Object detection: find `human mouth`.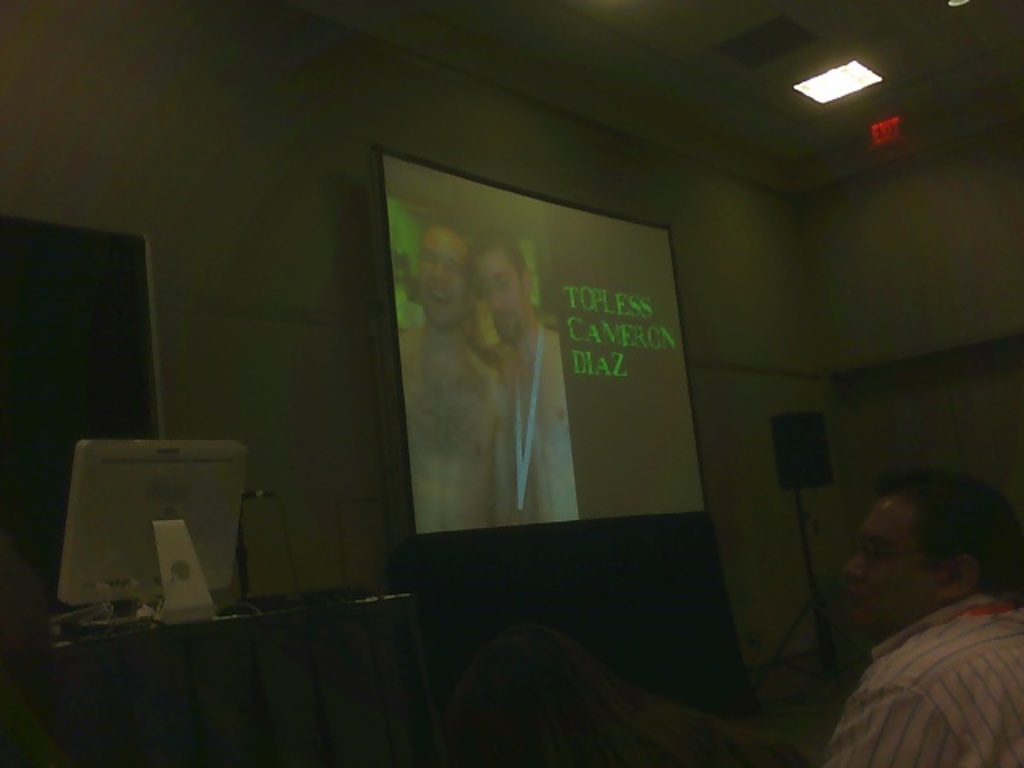
x1=430 y1=285 x2=464 y2=315.
